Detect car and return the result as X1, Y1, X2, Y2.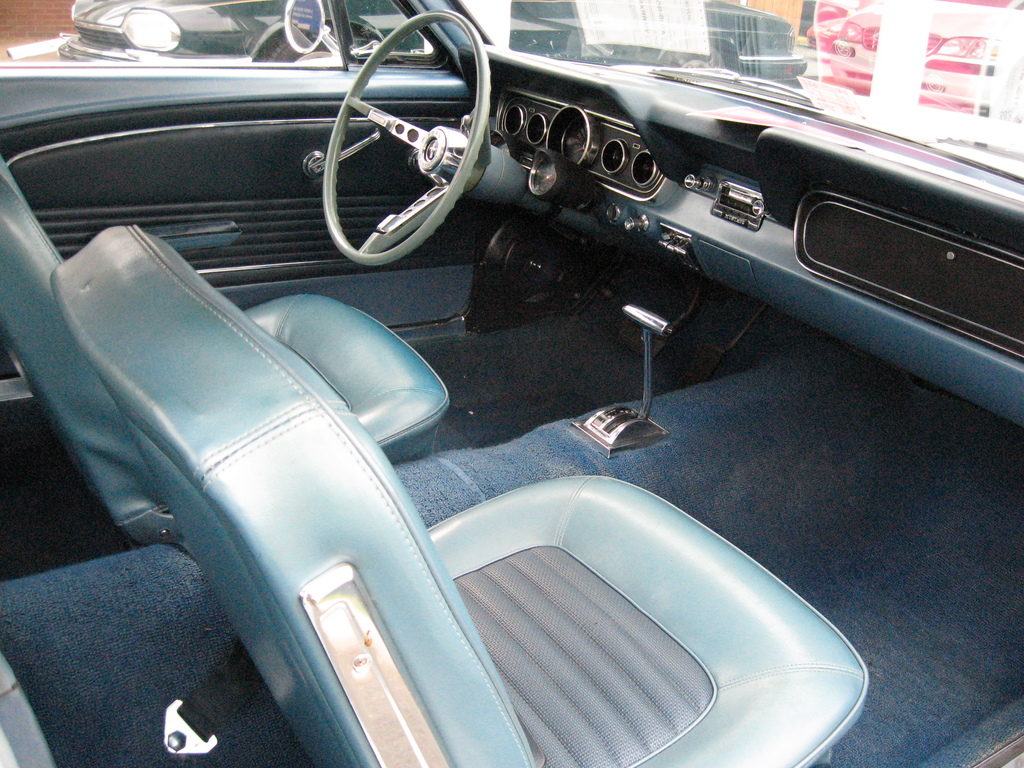
0, 0, 1023, 767.
